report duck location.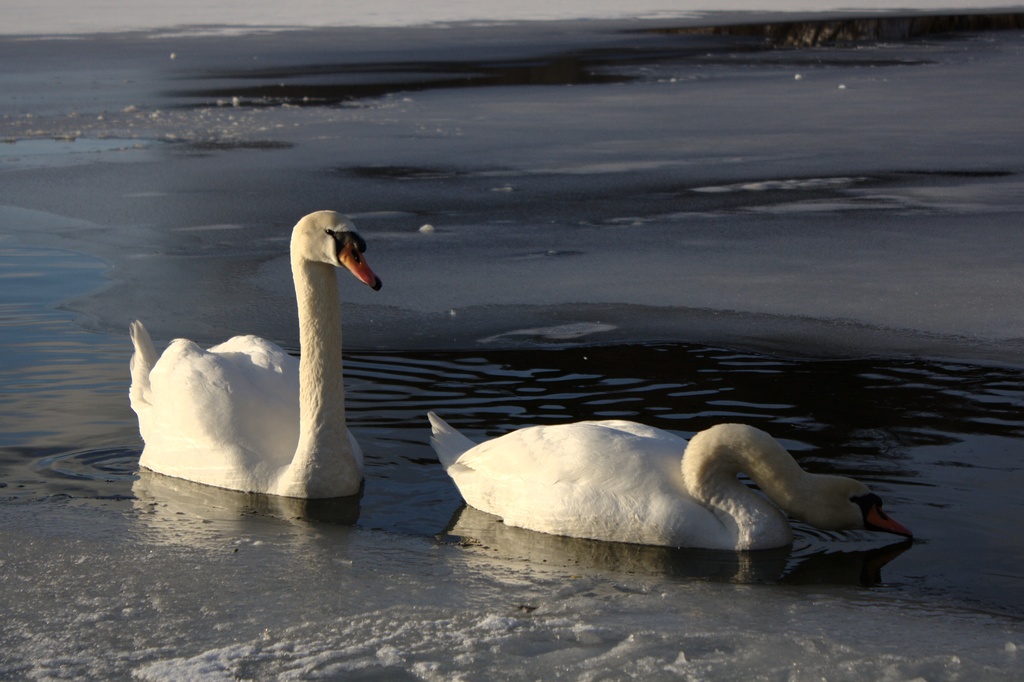
Report: bbox(120, 204, 381, 504).
